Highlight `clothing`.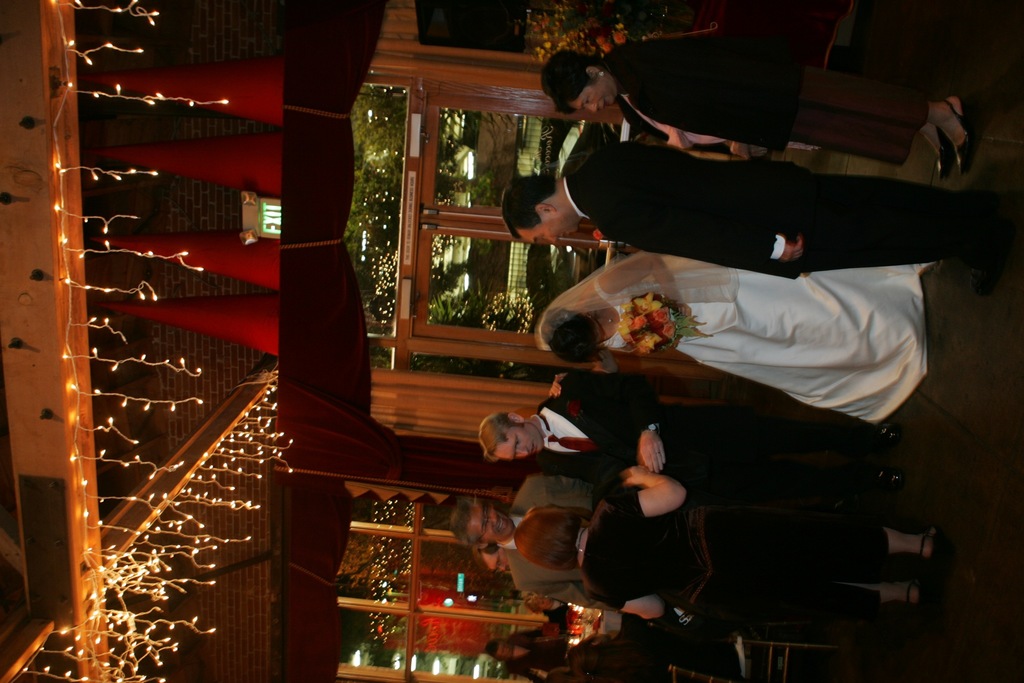
Highlighted region: {"left": 533, "top": 604, "right": 568, "bottom": 637}.
